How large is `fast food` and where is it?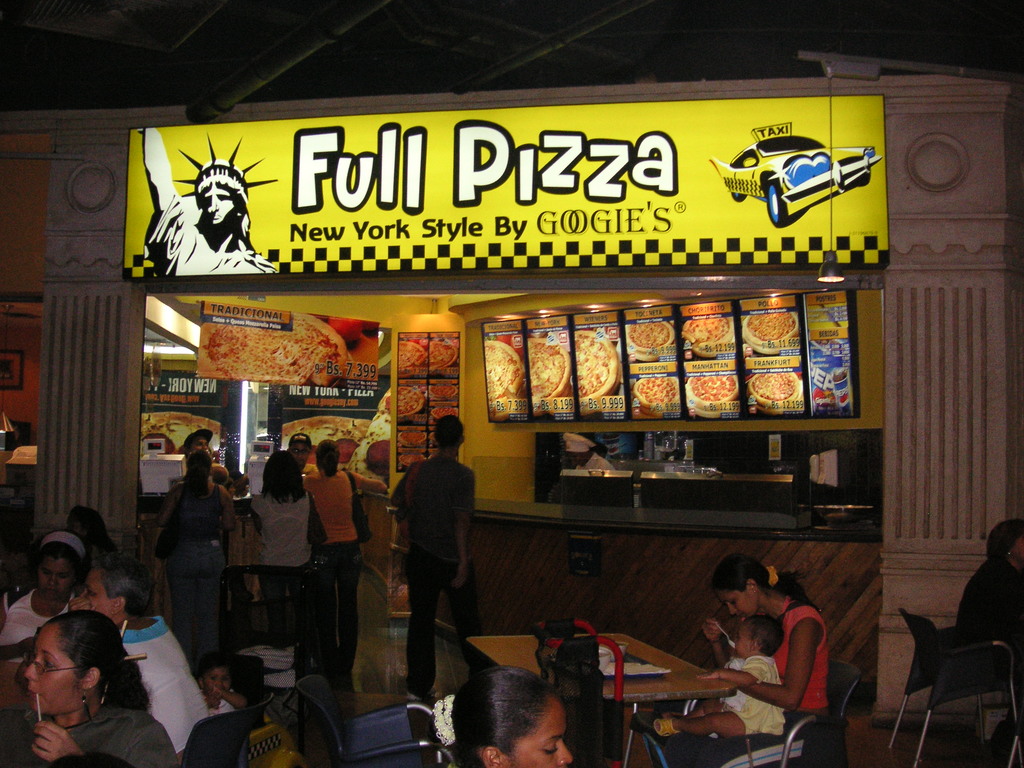
Bounding box: Rect(397, 384, 420, 420).
